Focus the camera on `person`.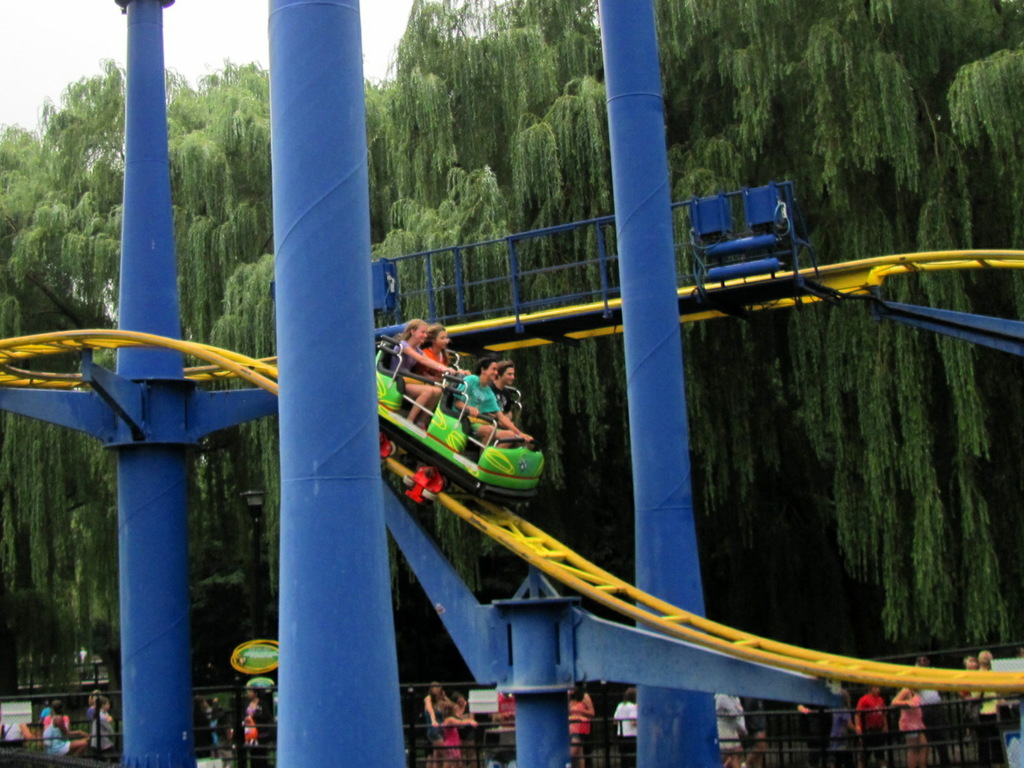
Focus region: bbox(795, 702, 830, 767).
